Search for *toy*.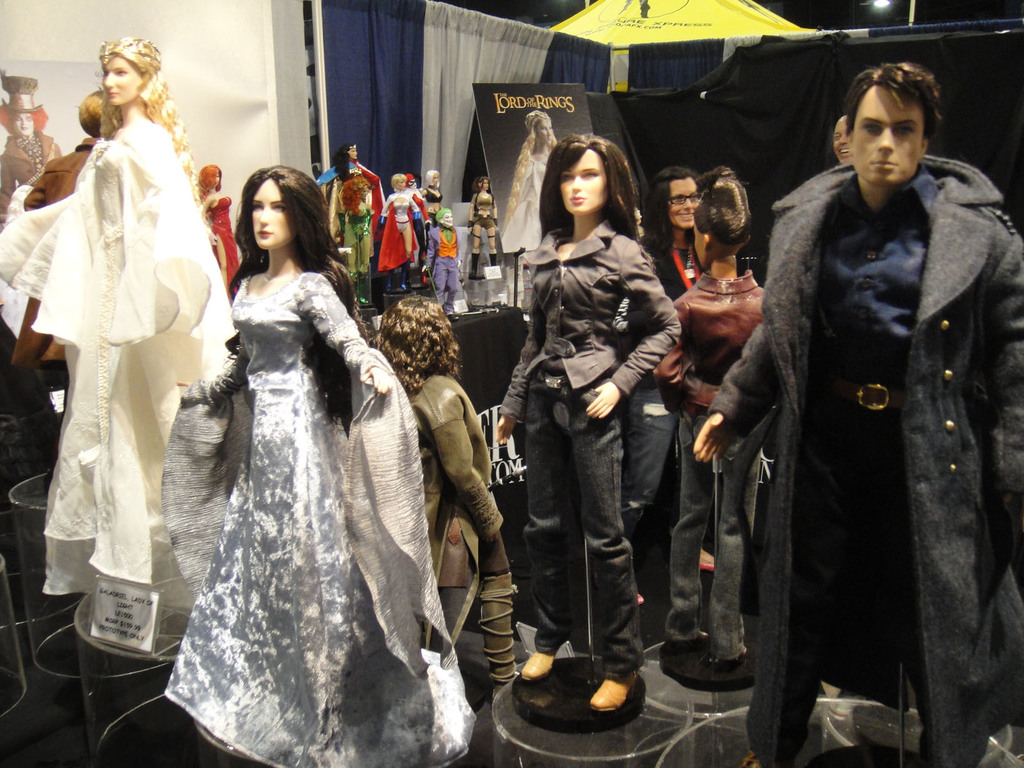
Found at {"left": 467, "top": 175, "right": 498, "bottom": 280}.
